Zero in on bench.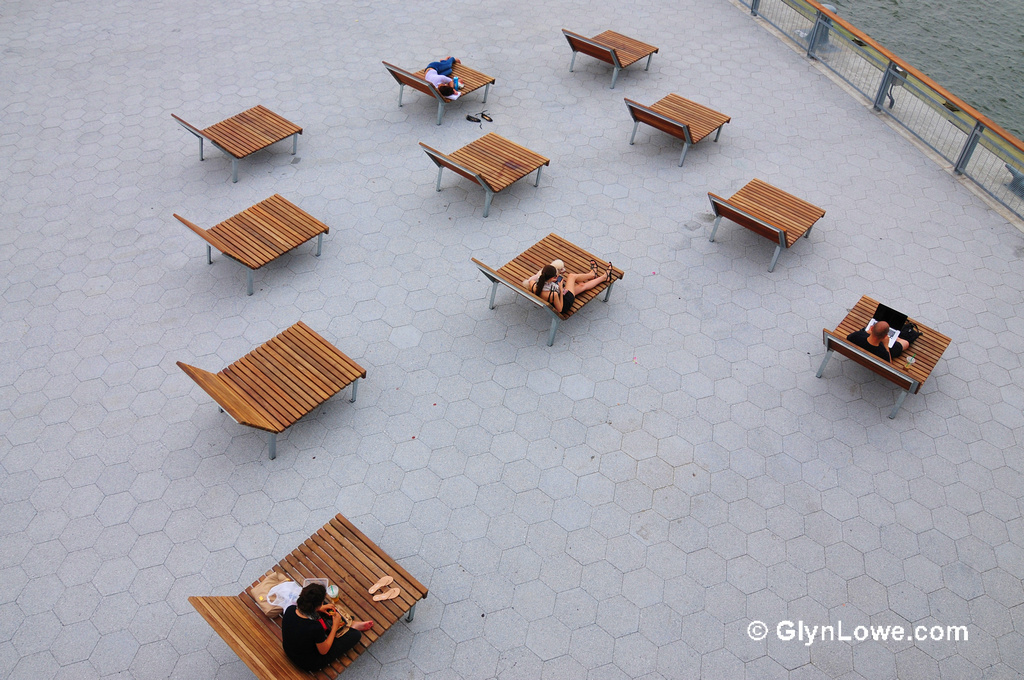
Zeroed in: bbox=(818, 295, 952, 418).
